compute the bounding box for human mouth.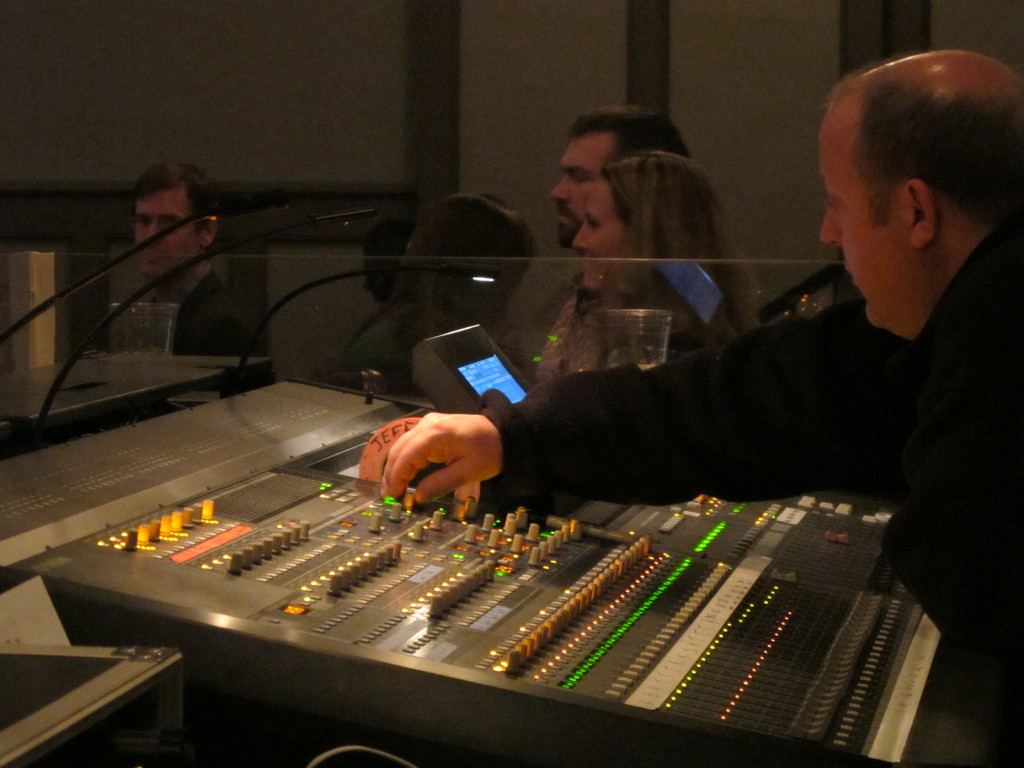
[x1=578, y1=254, x2=596, y2=276].
